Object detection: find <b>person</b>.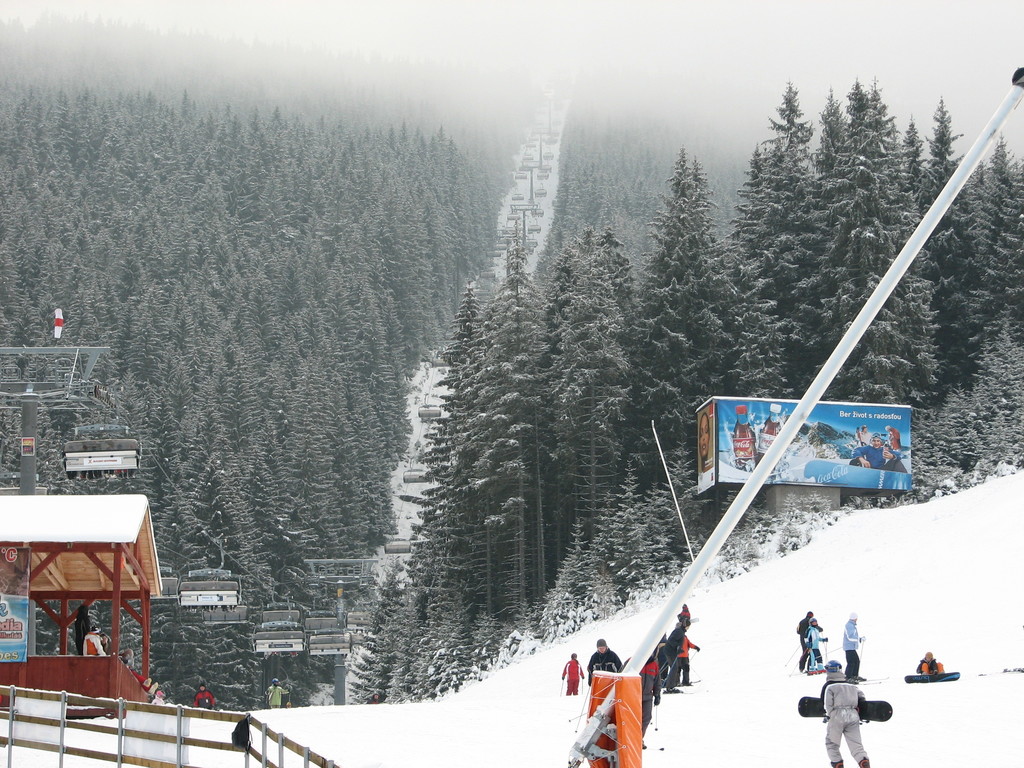
x1=819, y1=659, x2=872, y2=767.
